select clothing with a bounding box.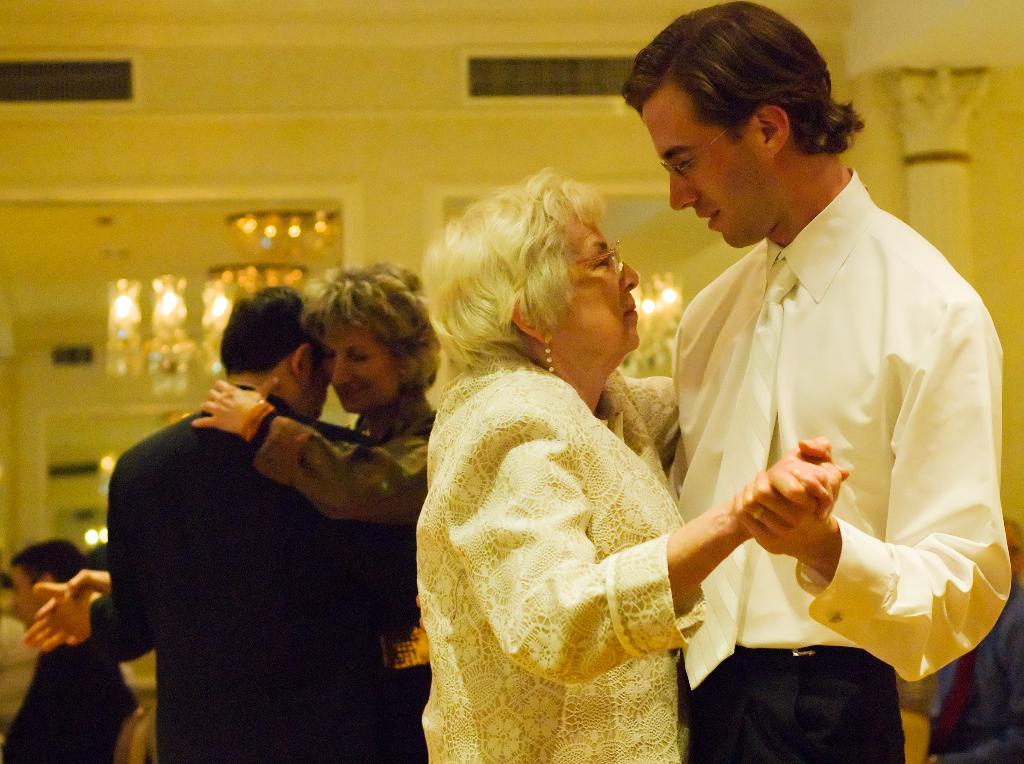
(left=0, top=638, right=141, bottom=763).
